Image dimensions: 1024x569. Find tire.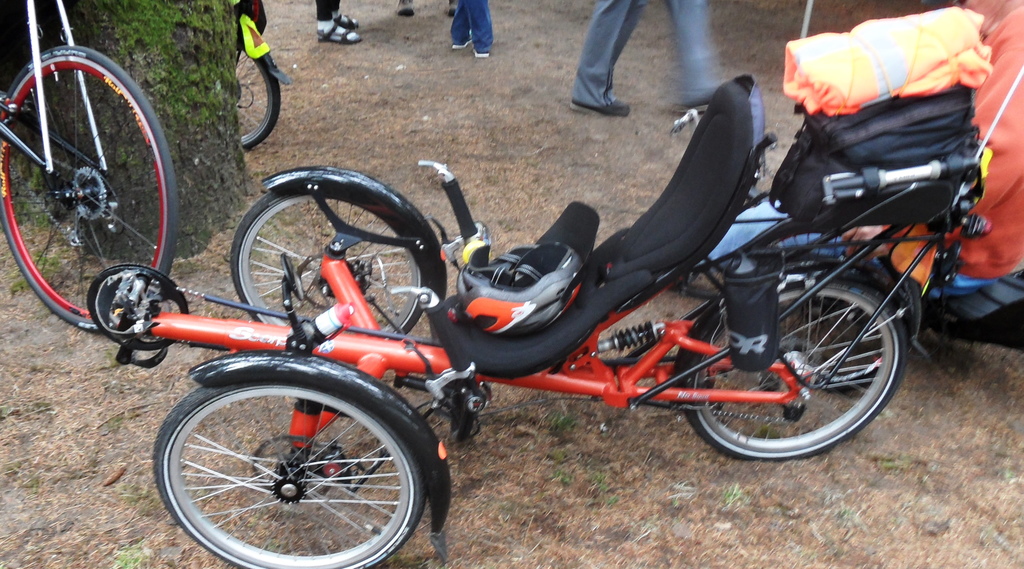
region(228, 22, 277, 152).
